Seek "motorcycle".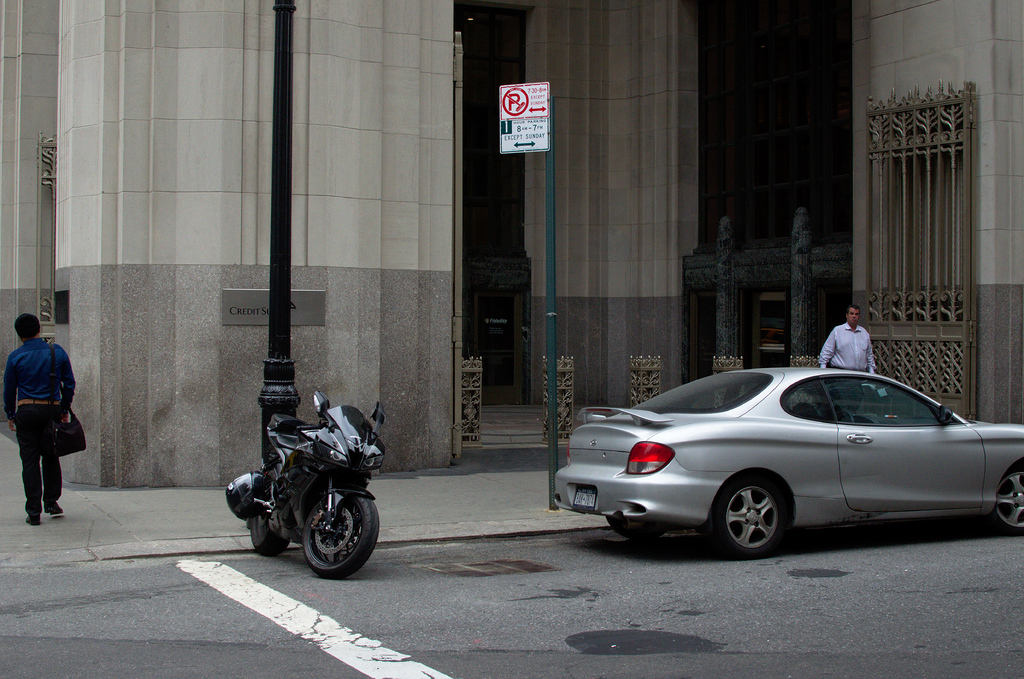
(left=219, top=389, right=385, bottom=576).
